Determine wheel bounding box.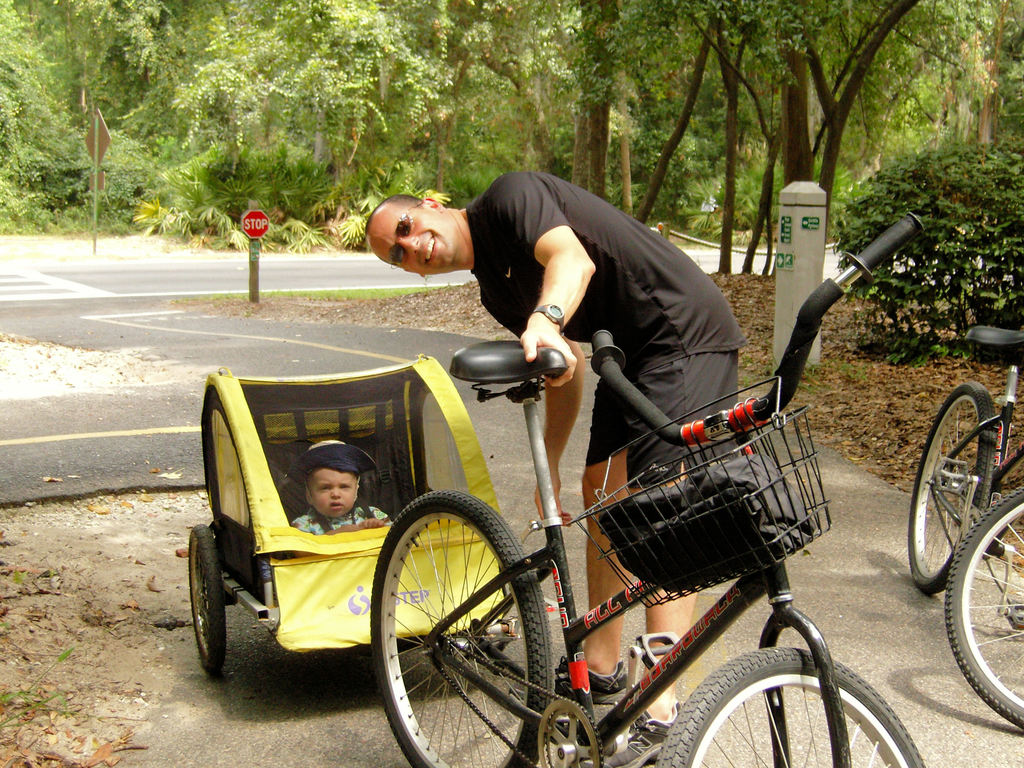
Determined: <box>910,380,995,596</box>.
